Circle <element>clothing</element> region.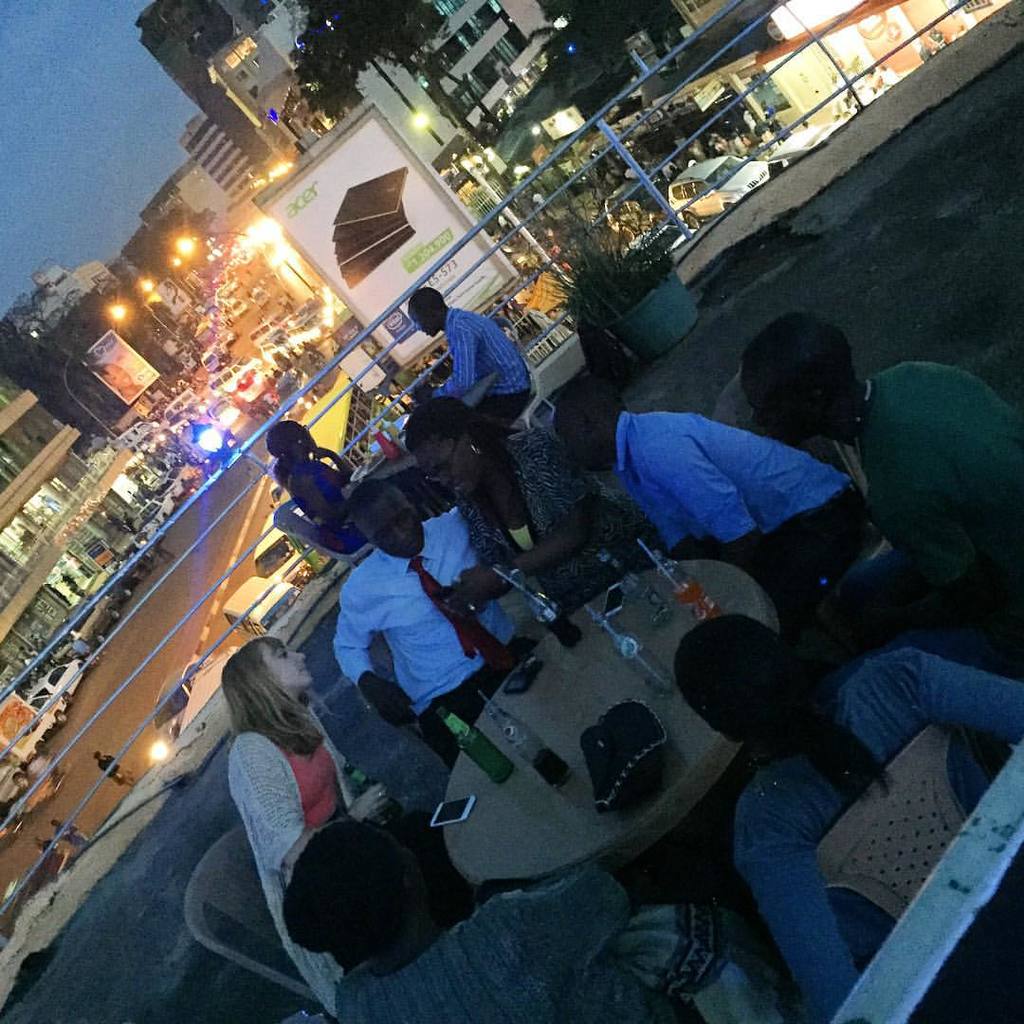
Region: rect(866, 72, 881, 95).
